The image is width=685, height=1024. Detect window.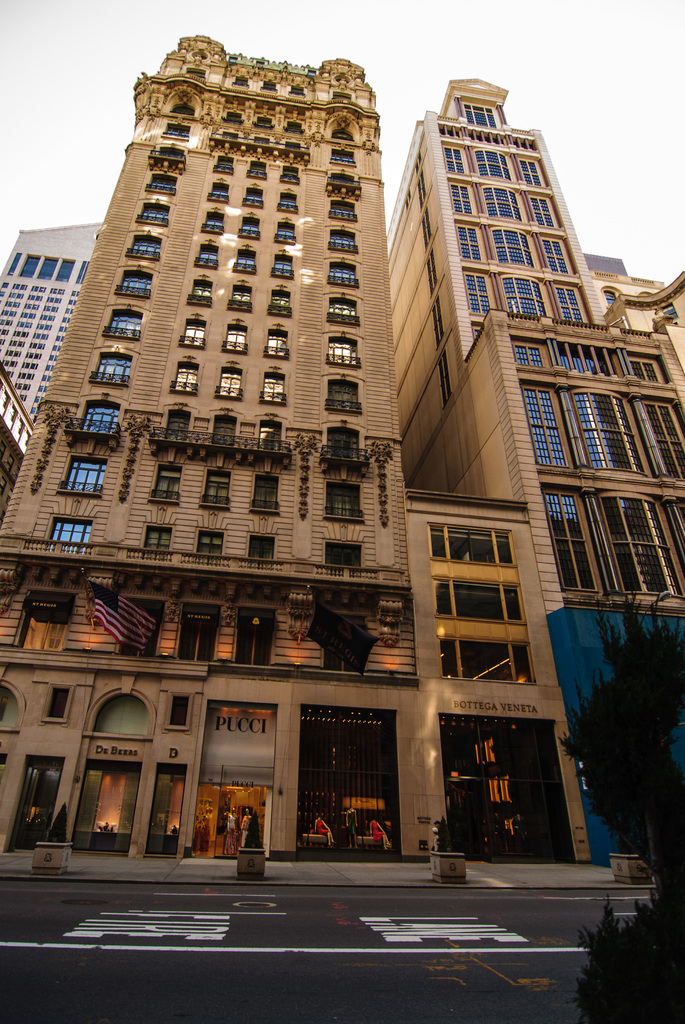
Detection: region(230, 607, 274, 670).
